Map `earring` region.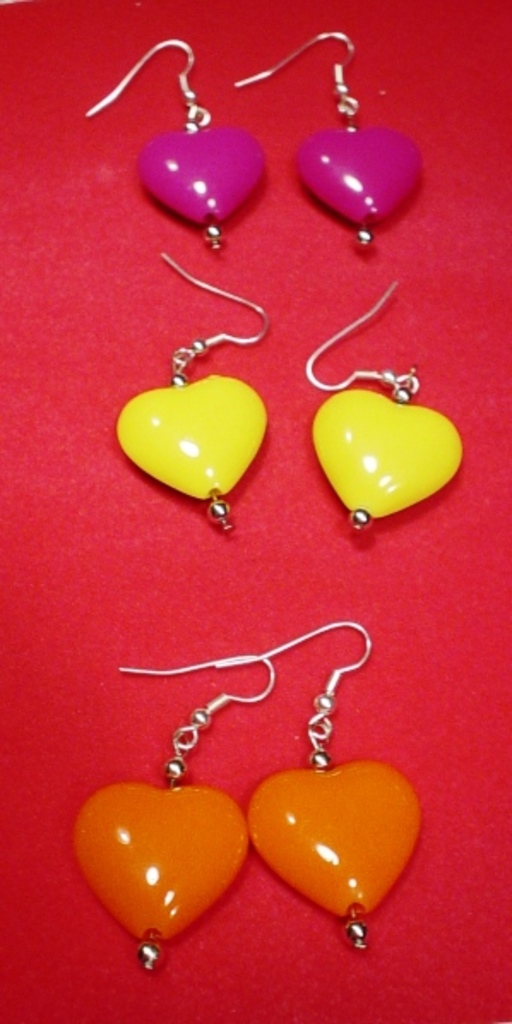
Mapped to <region>301, 269, 464, 527</region>.
